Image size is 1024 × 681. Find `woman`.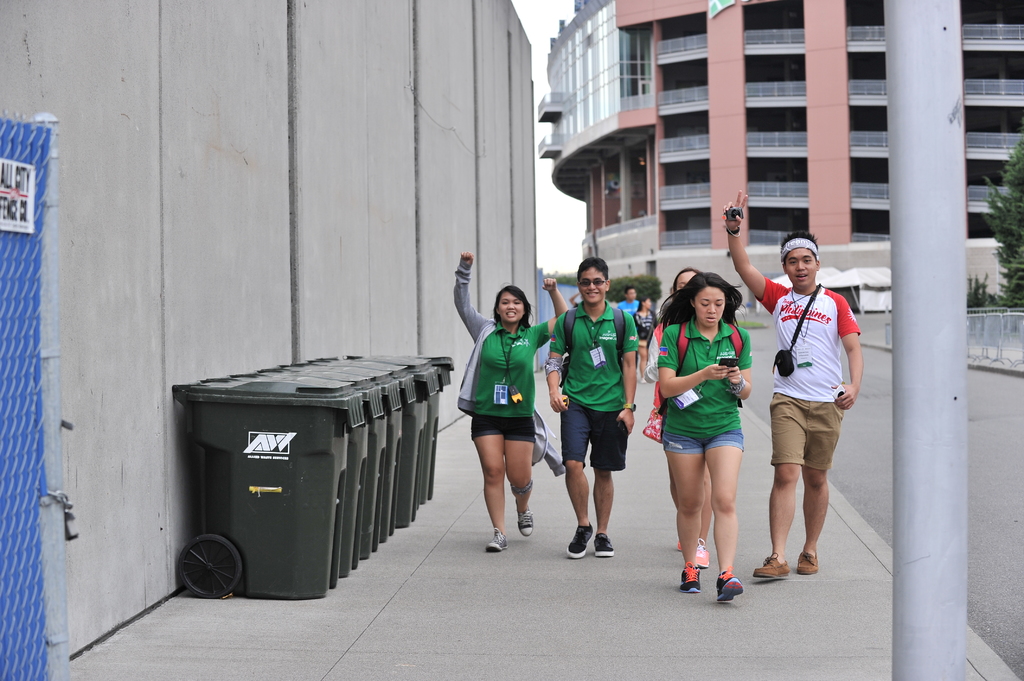
BBox(634, 297, 654, 385).
